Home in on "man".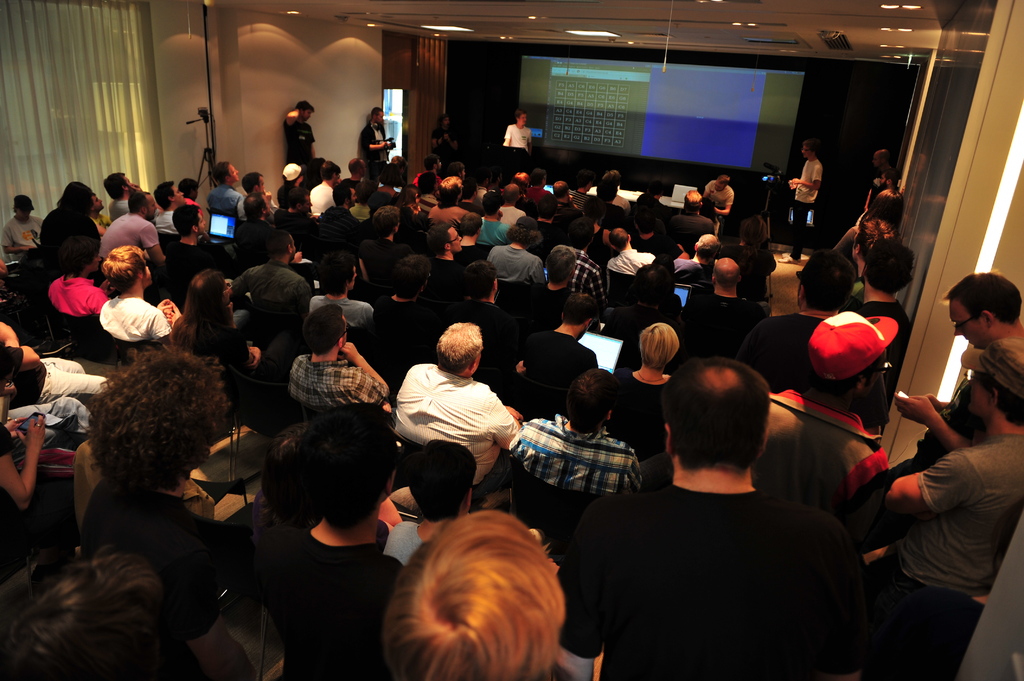
Homed in at pyautogui.locateOnScreen(520, 365, 646, 520).
